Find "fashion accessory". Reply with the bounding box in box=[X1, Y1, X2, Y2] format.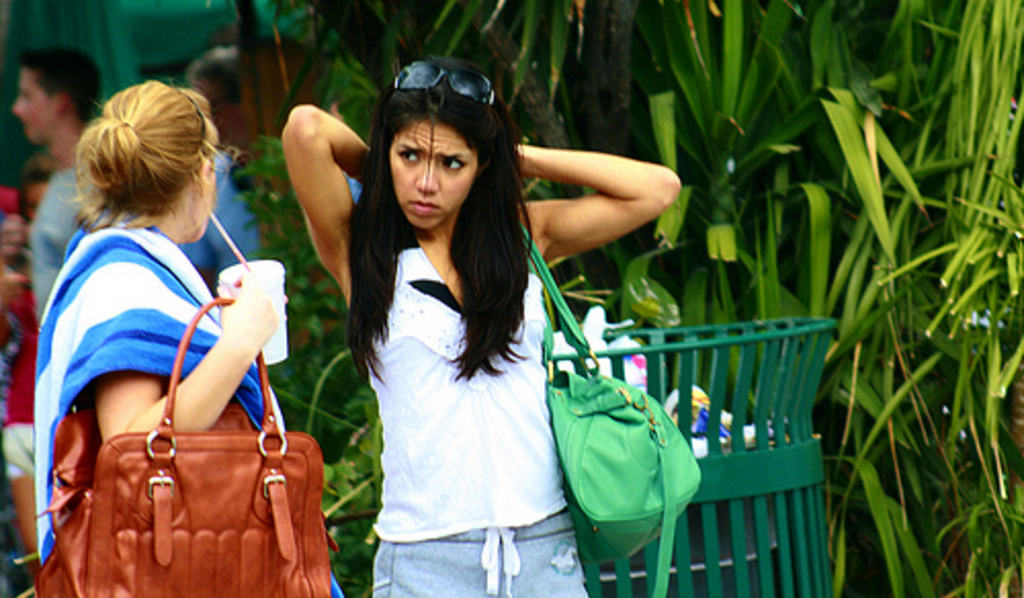
box=[524, 233, 702, 596].
